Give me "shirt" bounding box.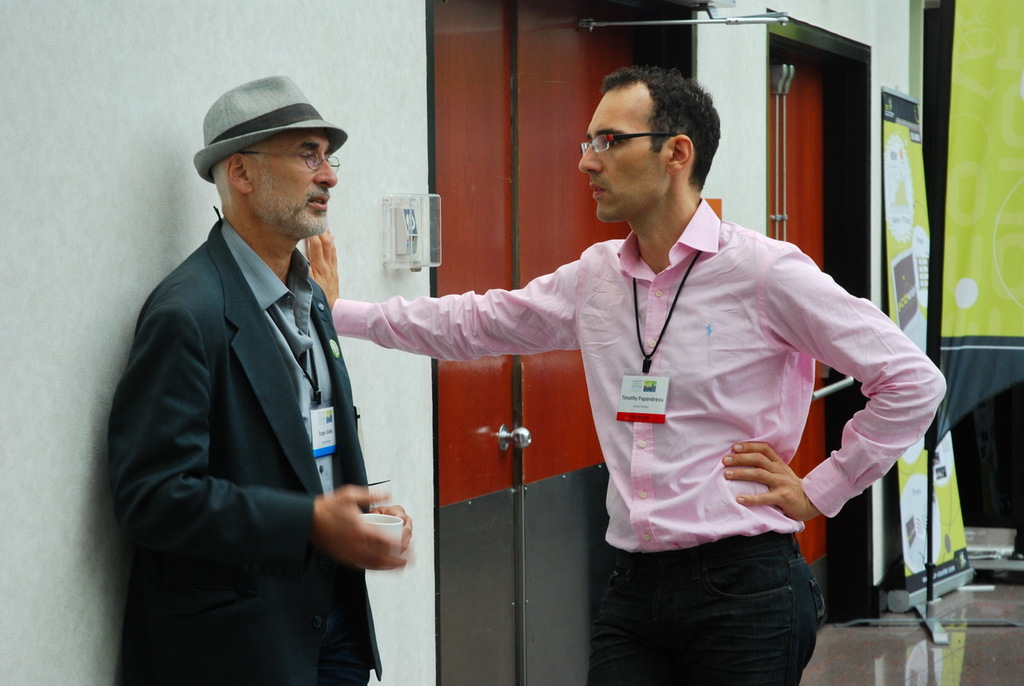
217, 219, 333, 500.
